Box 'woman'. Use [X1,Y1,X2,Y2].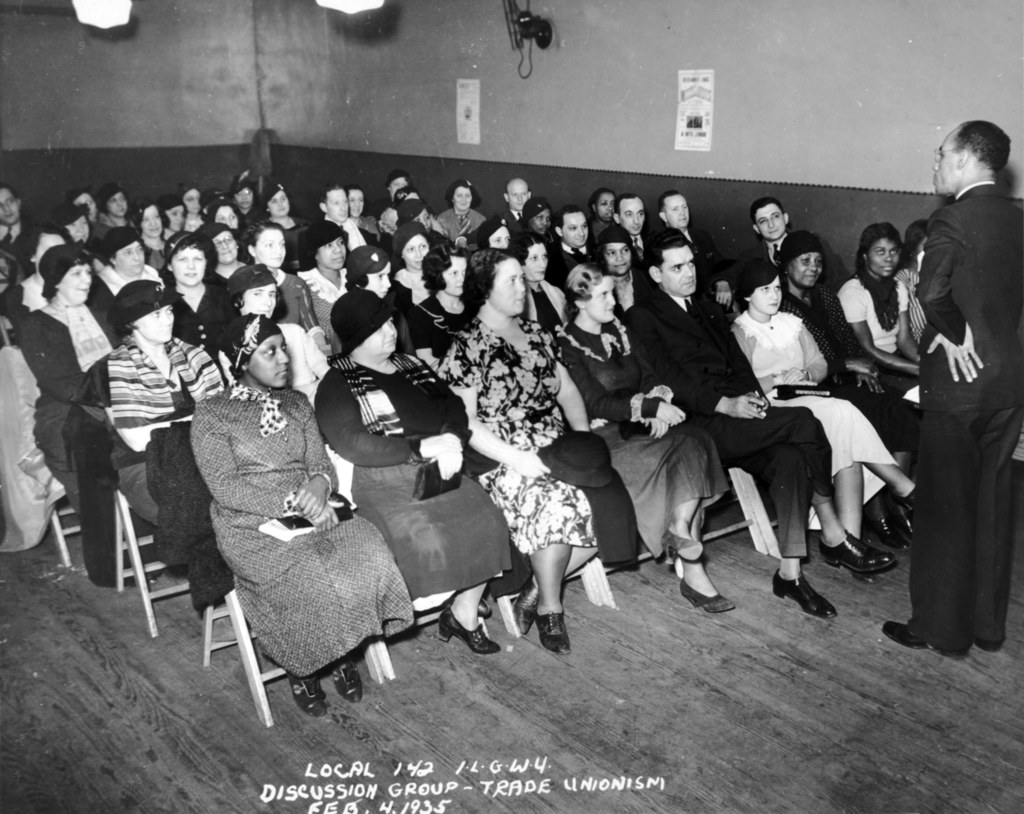
[549,261,740,616].
